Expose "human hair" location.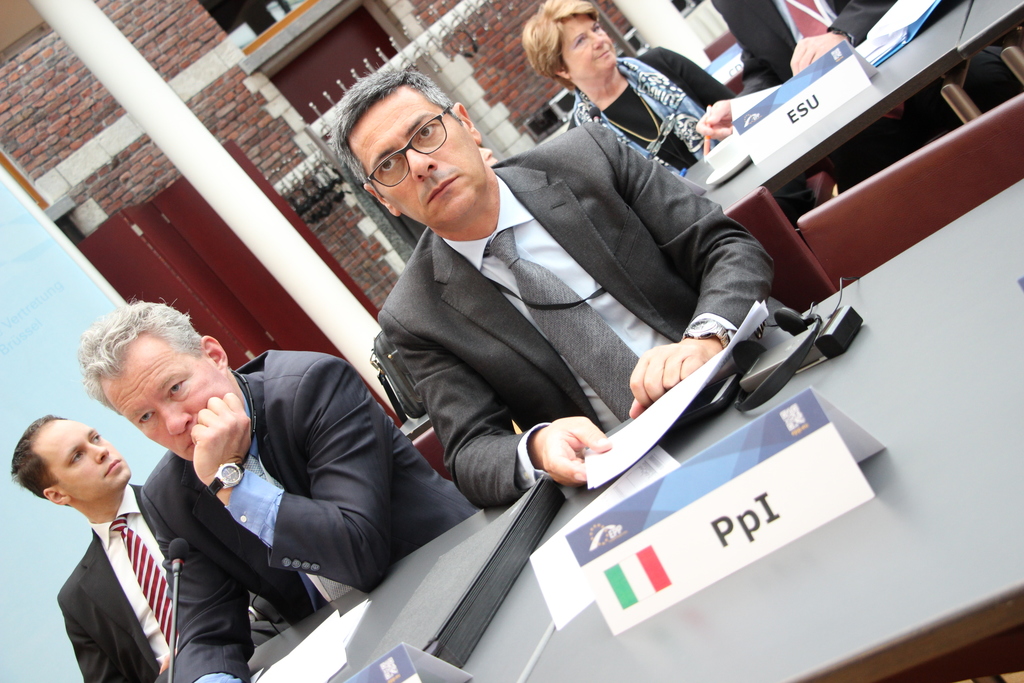
Exposed at <bbox>10, 409, 73, 506</bbox>.
